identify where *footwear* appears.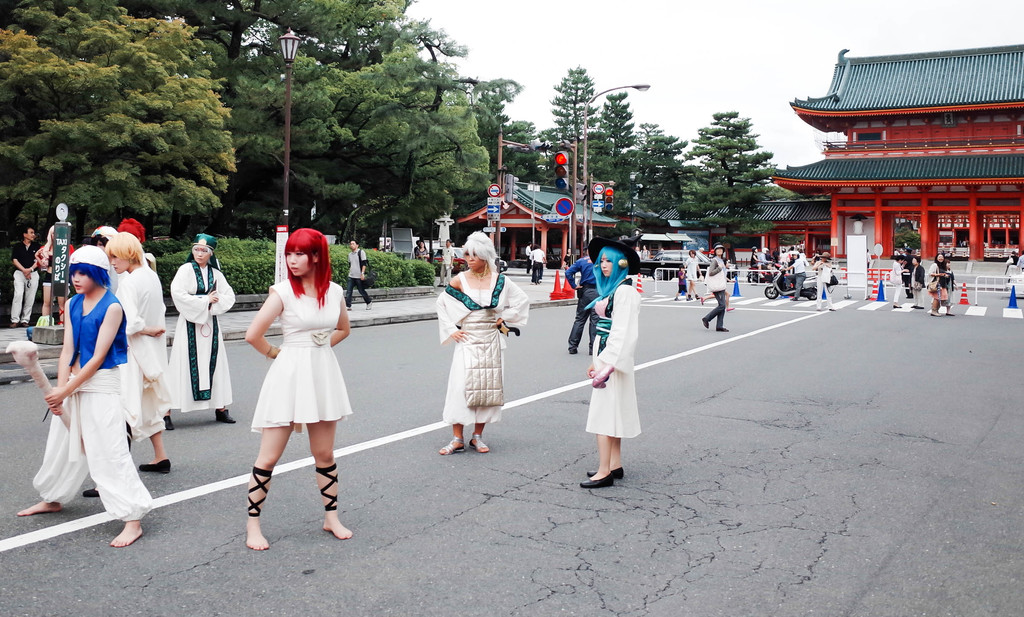
Appears at 790:294:799:301.
